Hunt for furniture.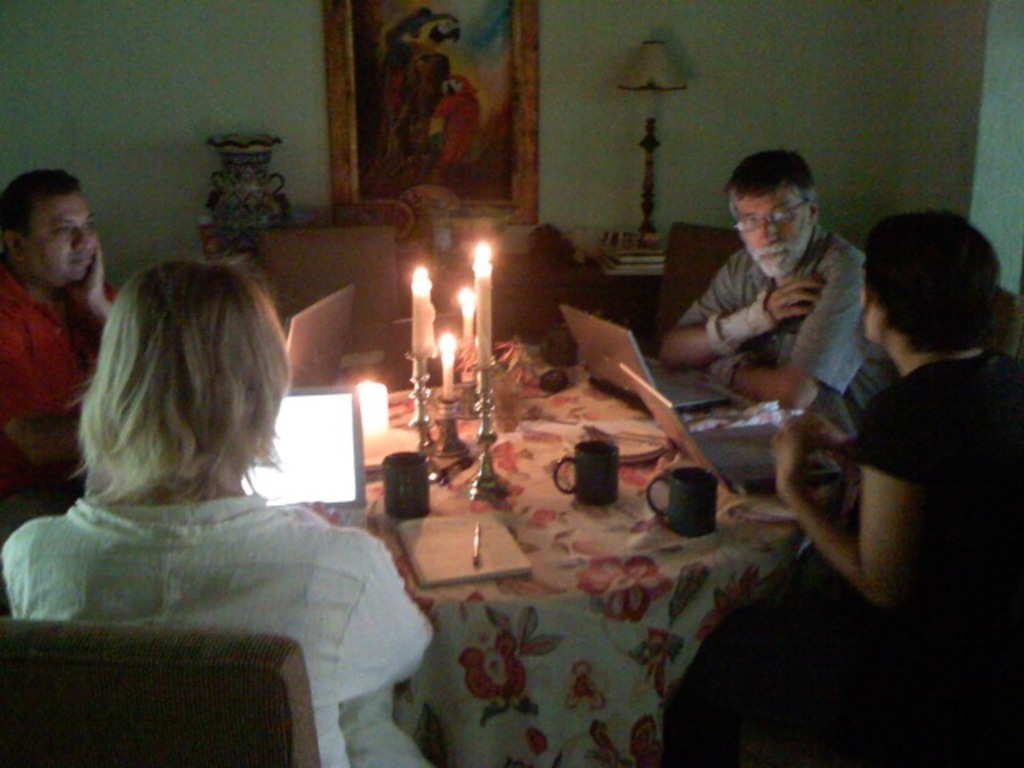
Hunted down at l=253, t=227, r=405, b=350.
